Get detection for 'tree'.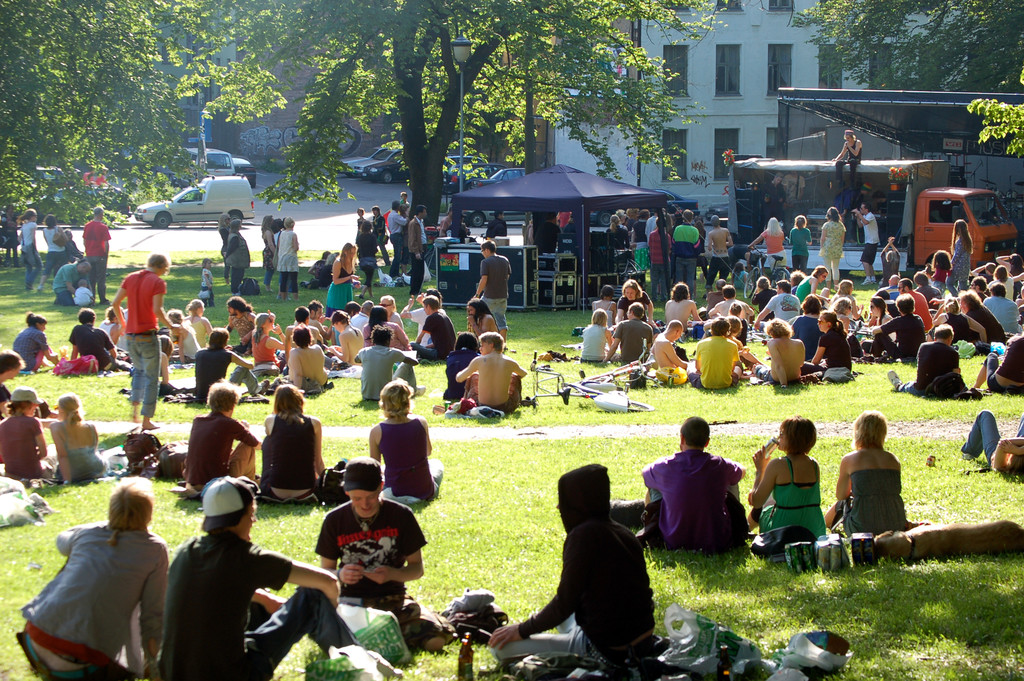
Detection: [0,1,214,236].
